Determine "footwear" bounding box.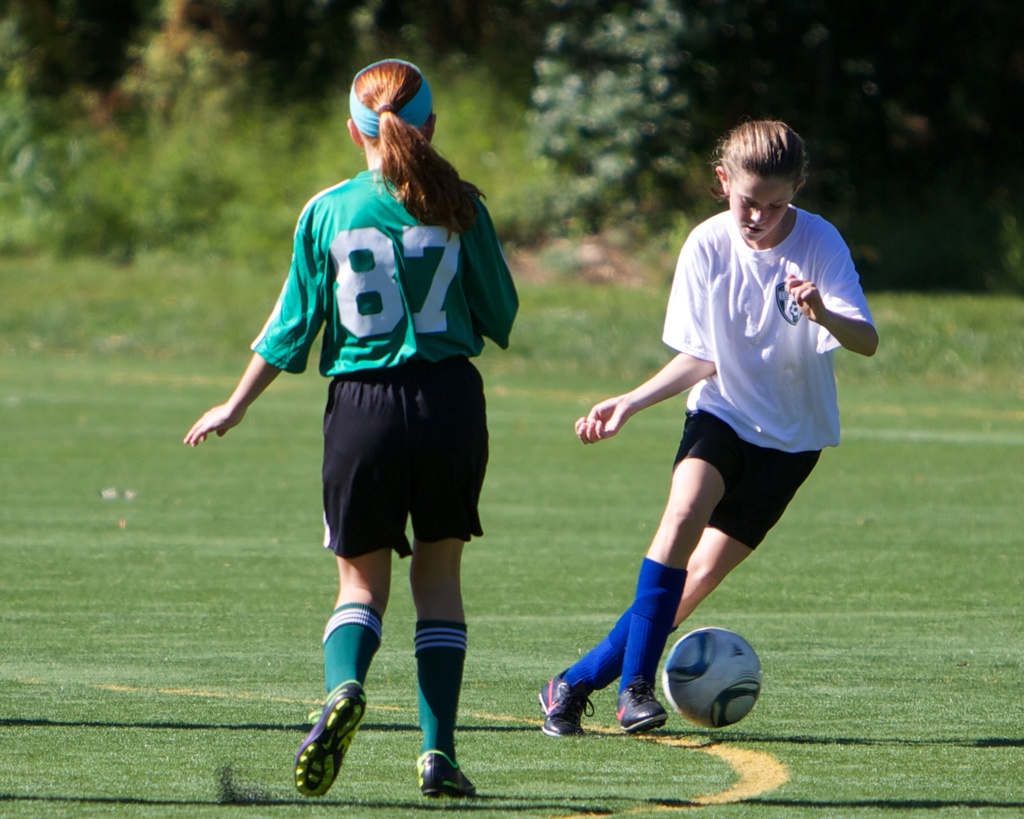
Determined: <bbox>613, 686, 675, 730</bbox>.
